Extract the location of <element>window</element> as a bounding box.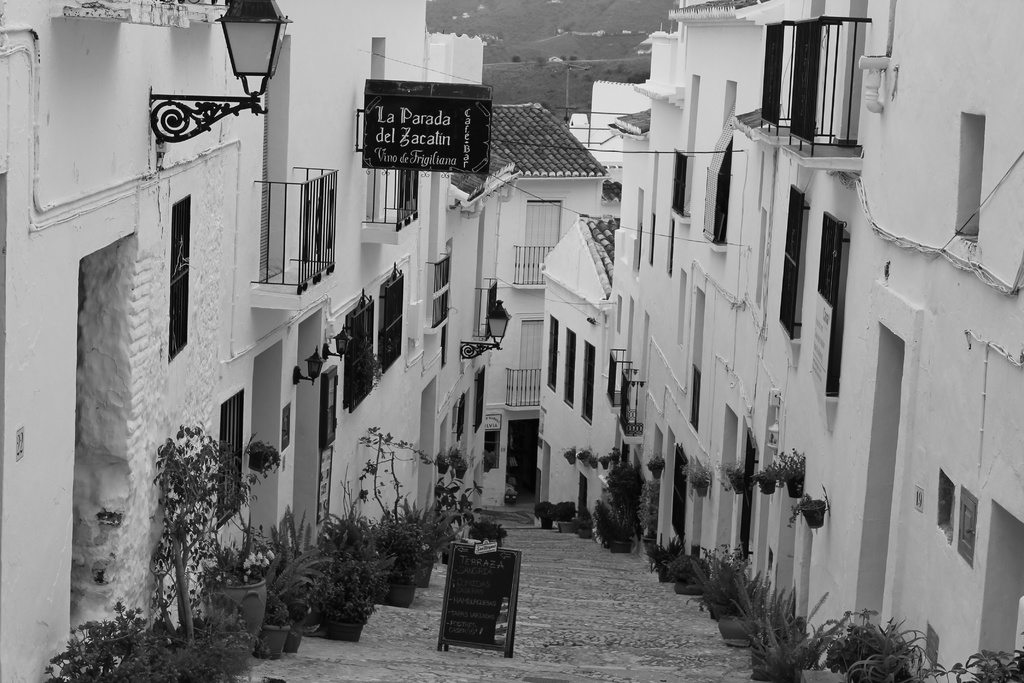
box=[545, 313, 559, 391].
